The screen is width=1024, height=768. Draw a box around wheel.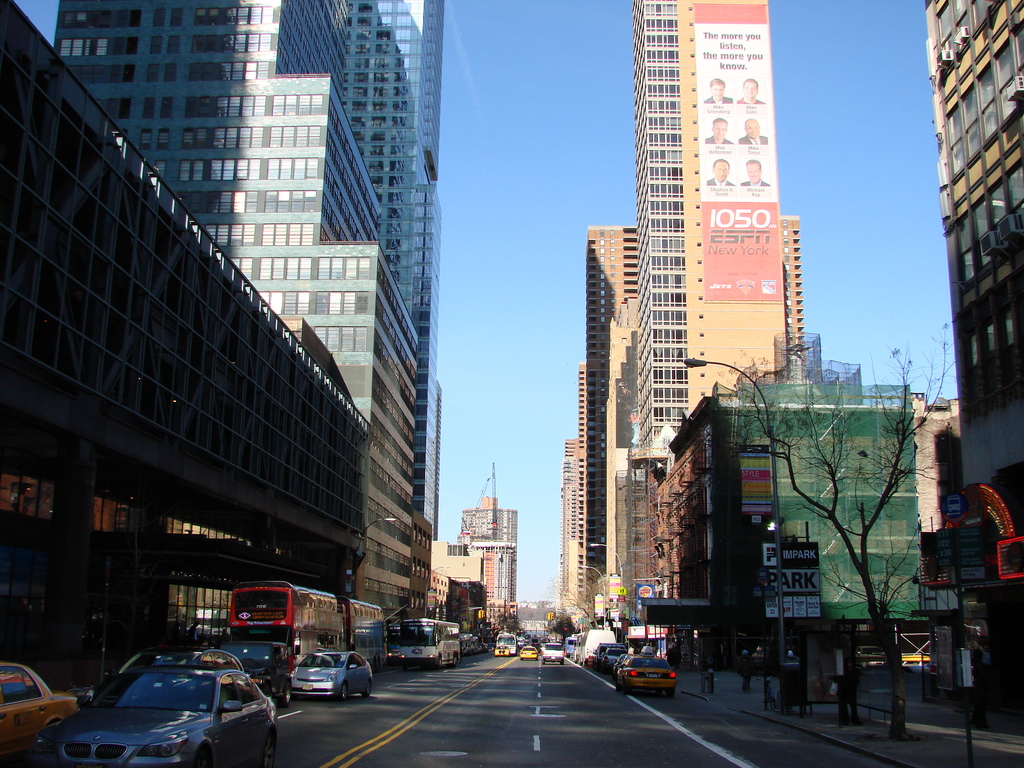
l=398, t=666, r=406, b=669.
